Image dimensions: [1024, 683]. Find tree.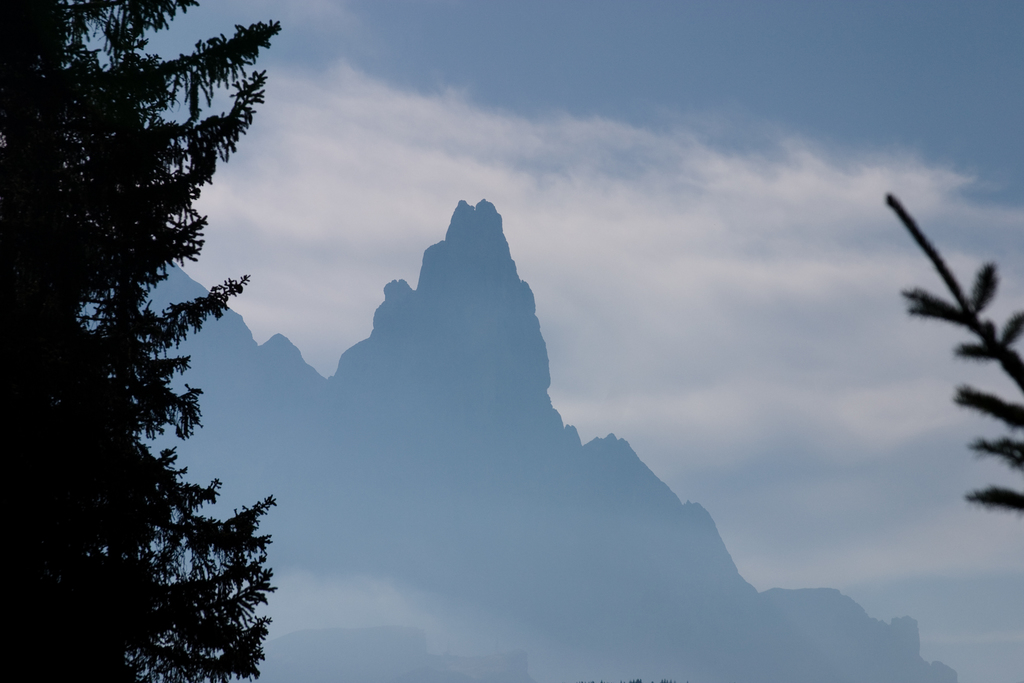
x1=879, y1=186, x2=1023, y2=511.
